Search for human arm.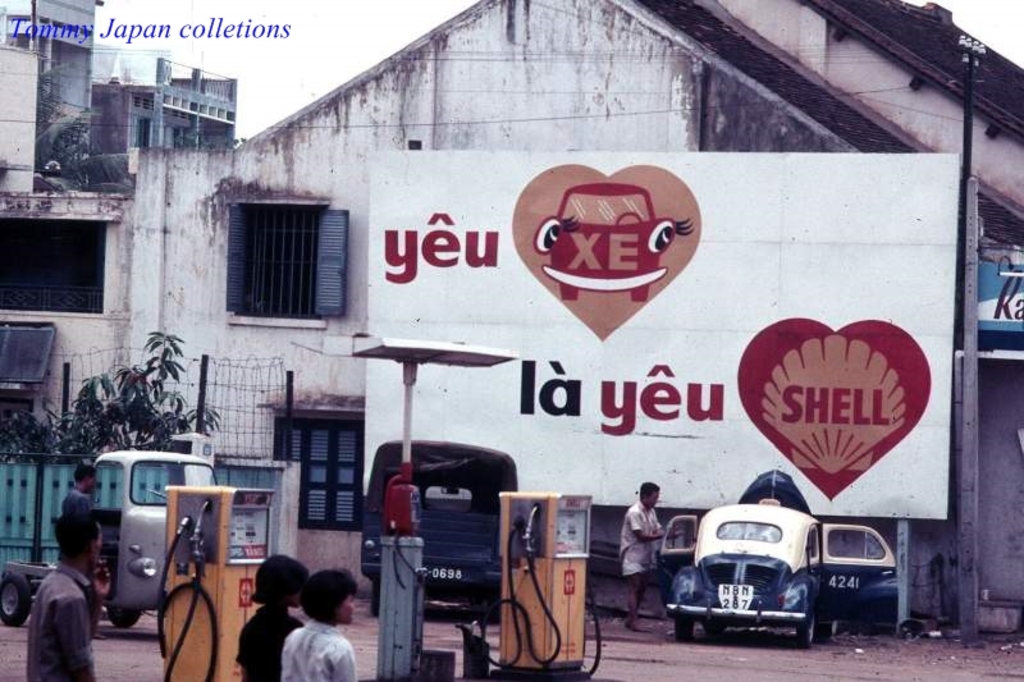
Found at l=330, t=644, r=357, b=681.
